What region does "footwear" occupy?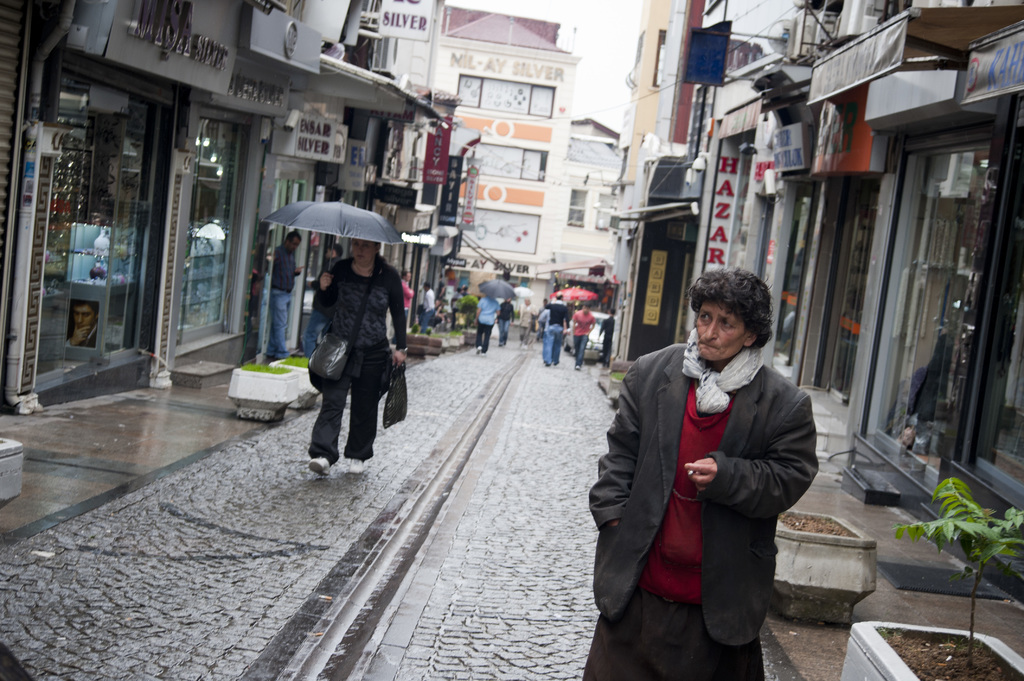
x1=349, y1=457, x2=369, y2=472.
